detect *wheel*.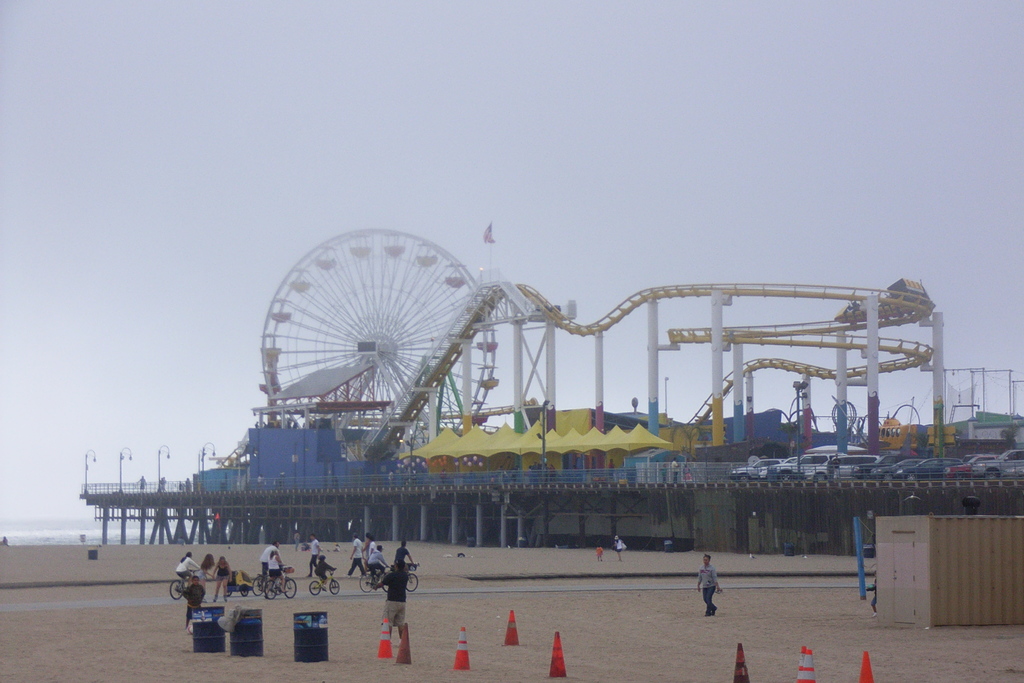
Detected at (left=240, top=586, right=249, bottom=596).
